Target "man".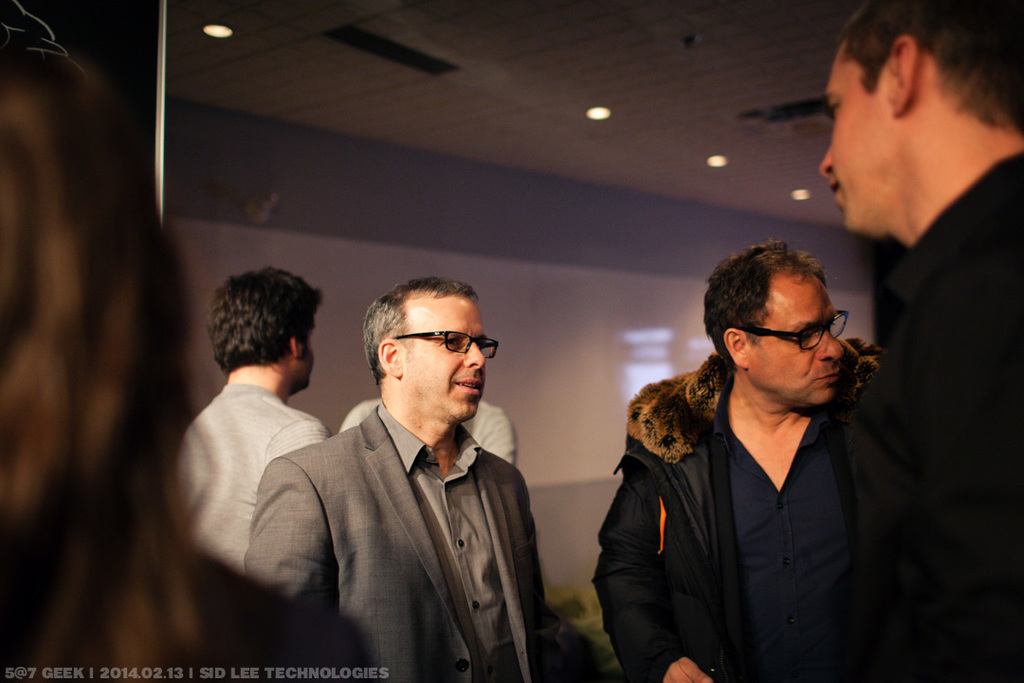
Target region: [256,247,577,661].
